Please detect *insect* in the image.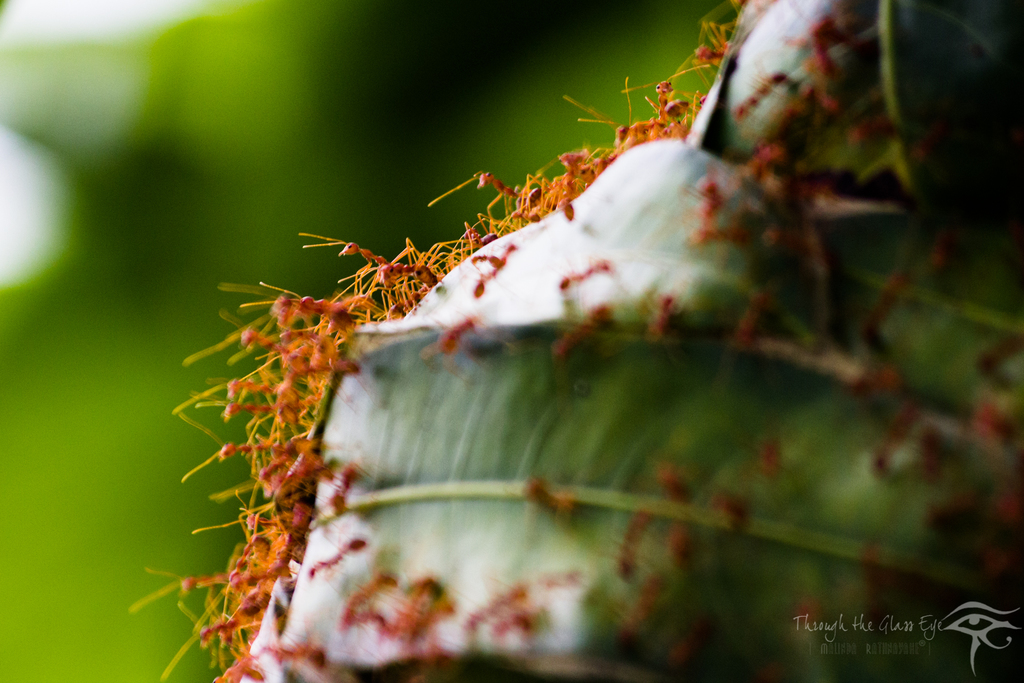
rect(475, 254, 499, 267).
